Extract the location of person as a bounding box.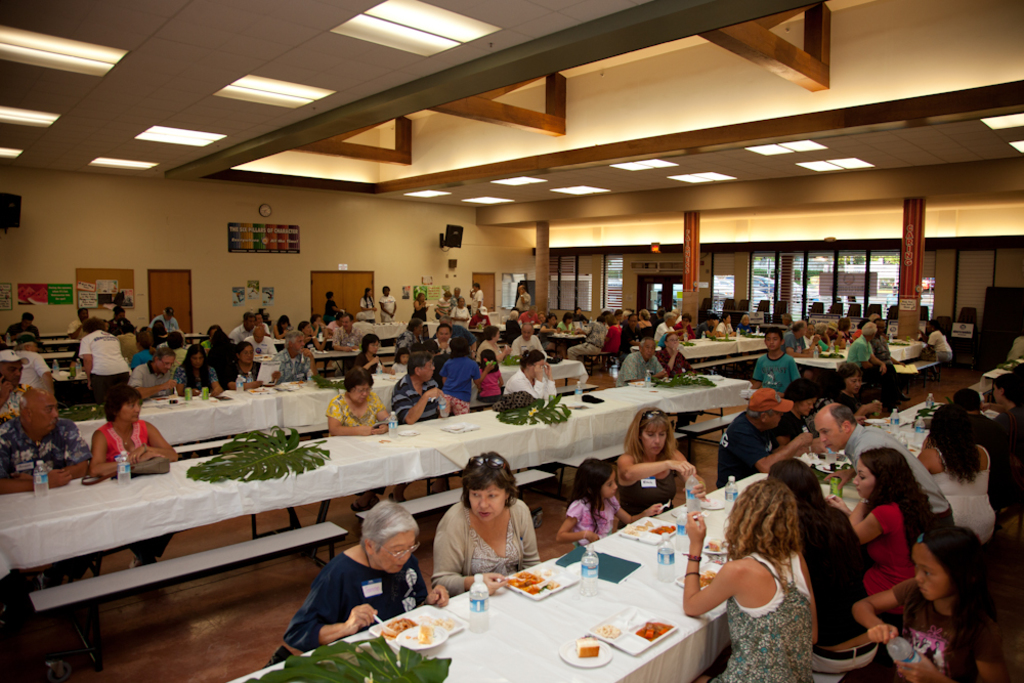
select_region(18, 346, 54, 386).
